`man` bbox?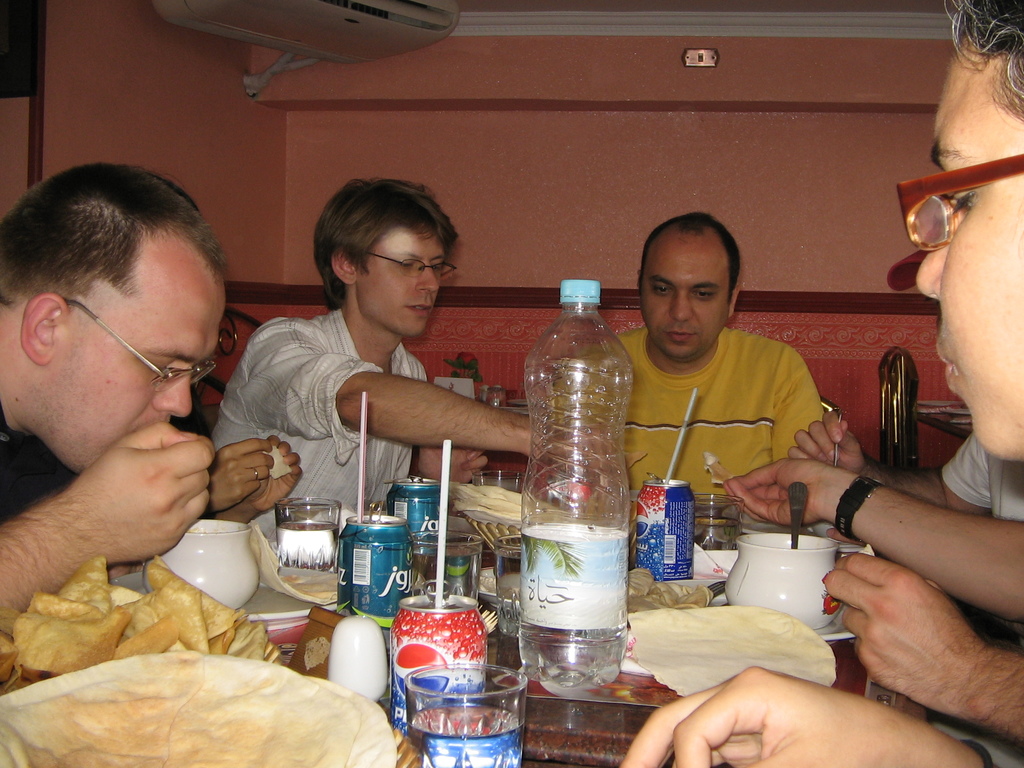
[x1=838, y1=480, x2=1023, y2=767]
